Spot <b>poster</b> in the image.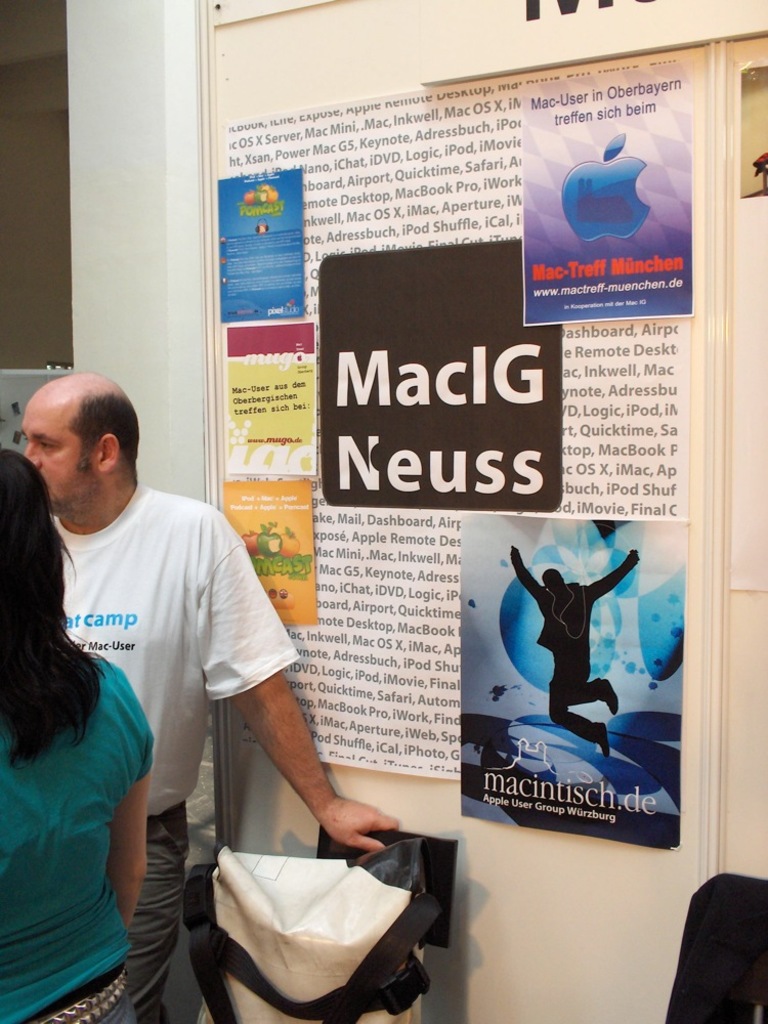
<b>poster</b> found at 214/168/307/321.
